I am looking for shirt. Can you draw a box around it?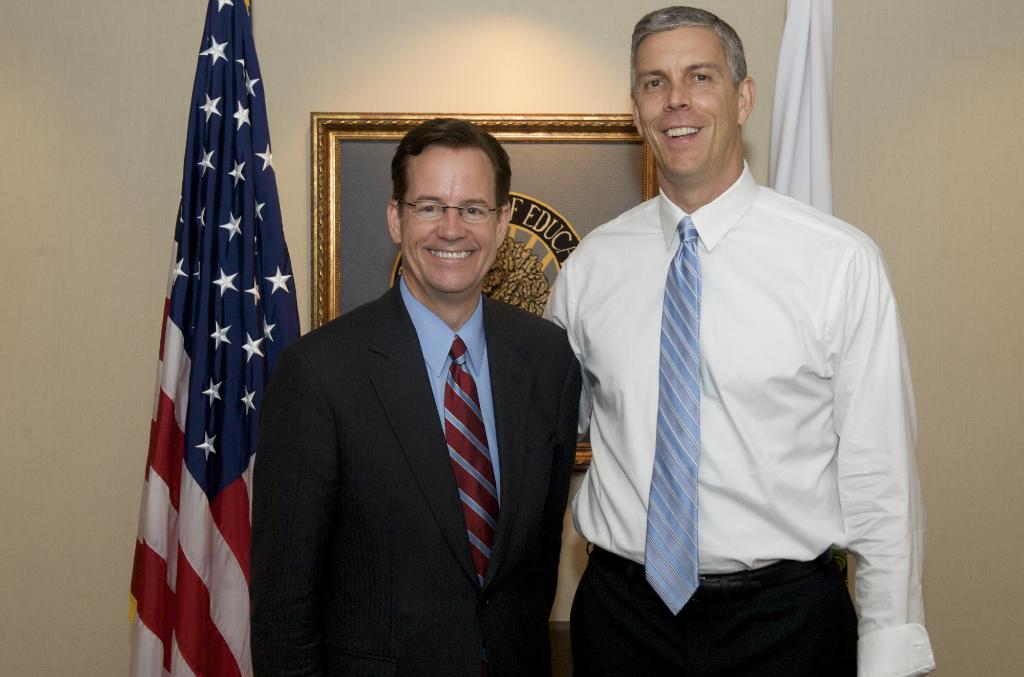
Sure, the bounding box is rect(538, 157, 936, 676).
